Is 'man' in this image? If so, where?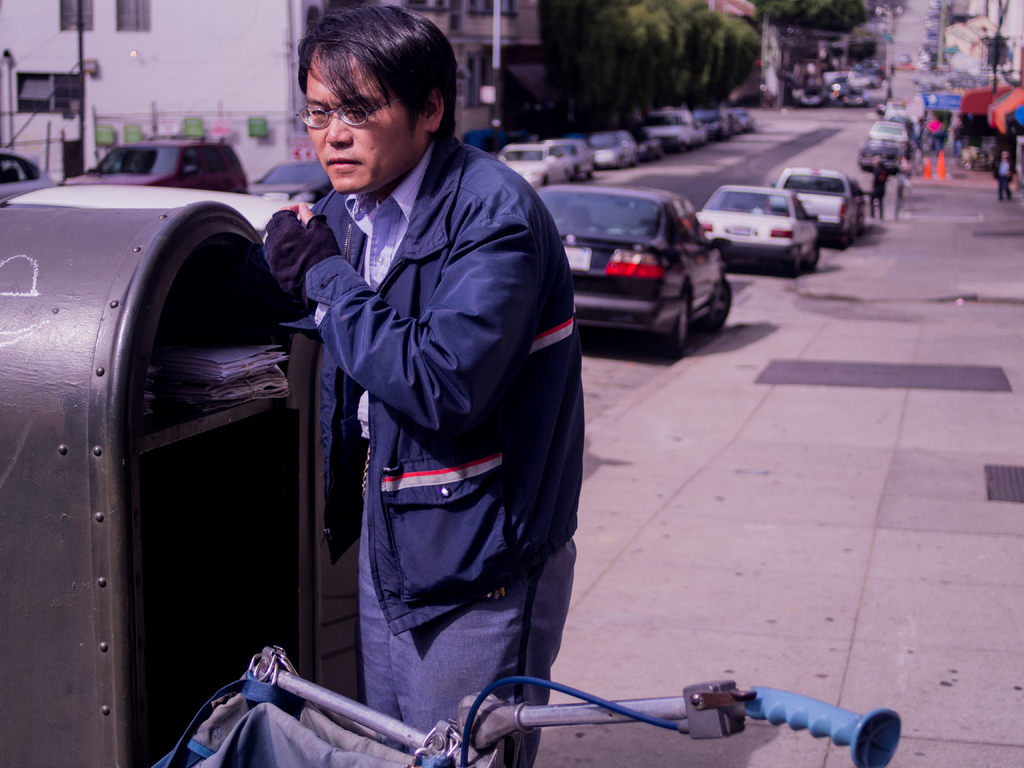
Yes, at box=[238, 6, 590, 767].
